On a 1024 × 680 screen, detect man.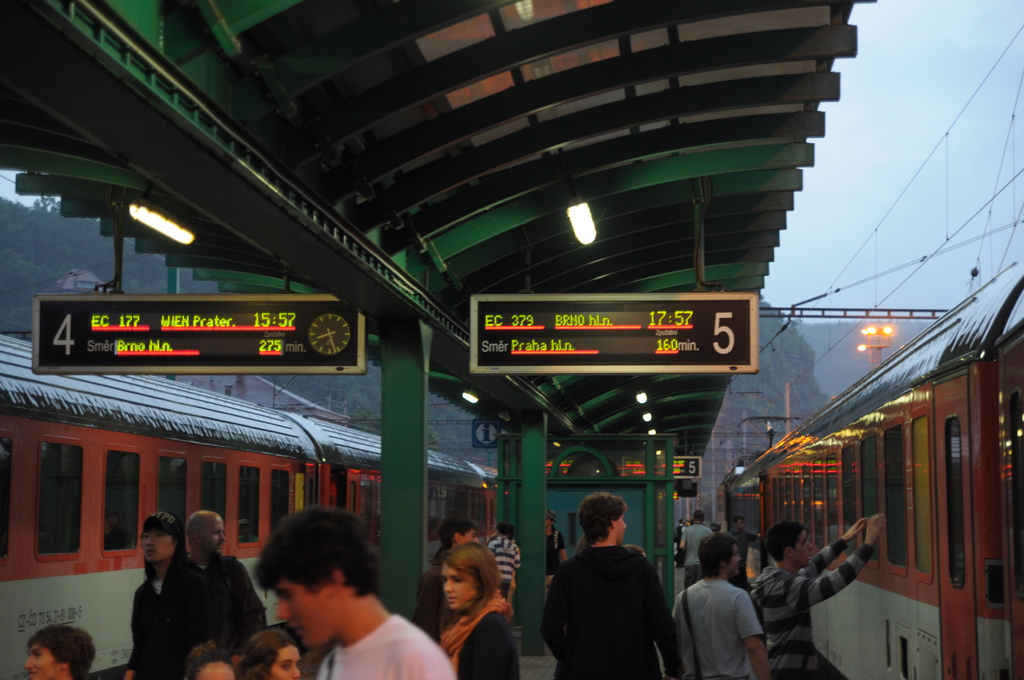
<box>732,517,762,585</box>.
